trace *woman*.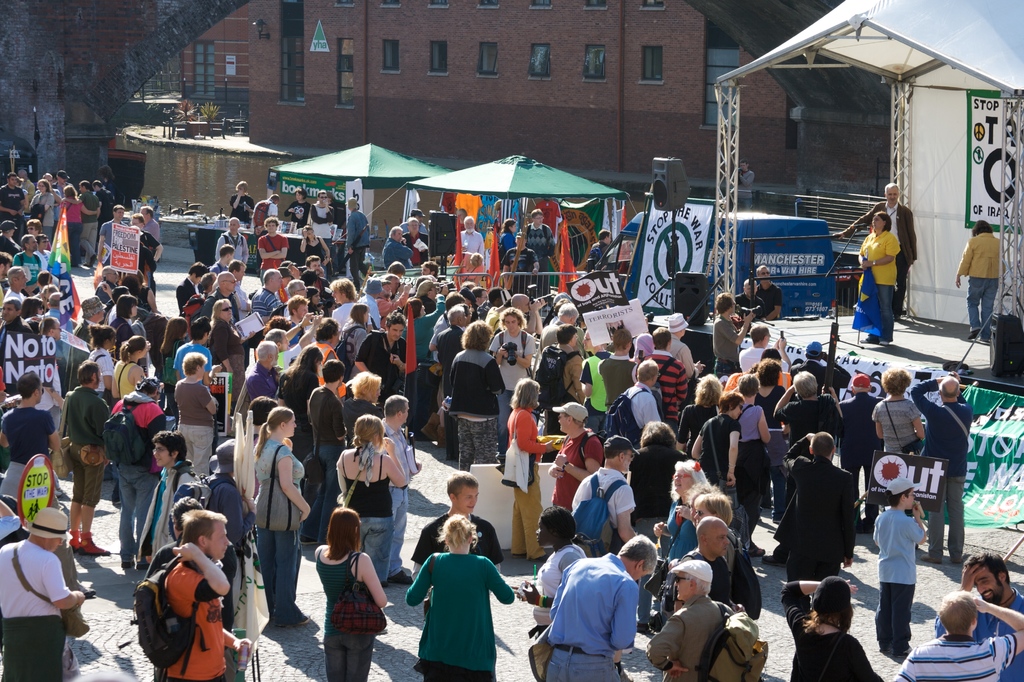
Traced to l=505, t=378, r=557, b=565.
